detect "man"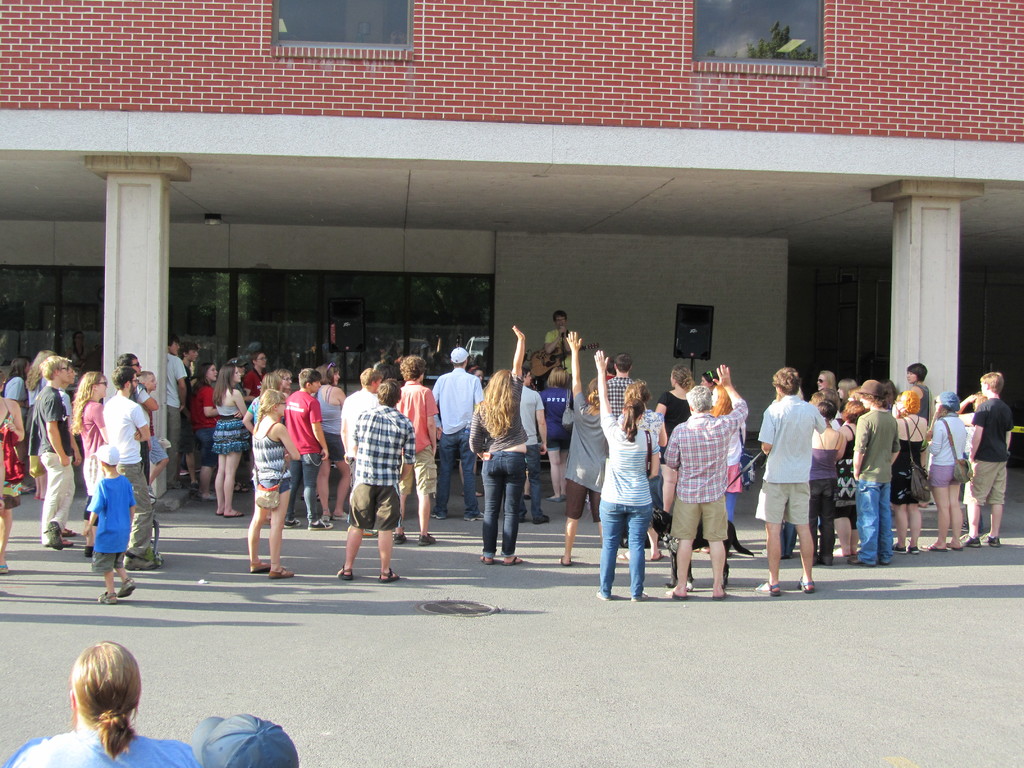
x1=657 y1=360 x2=744 y2=606
